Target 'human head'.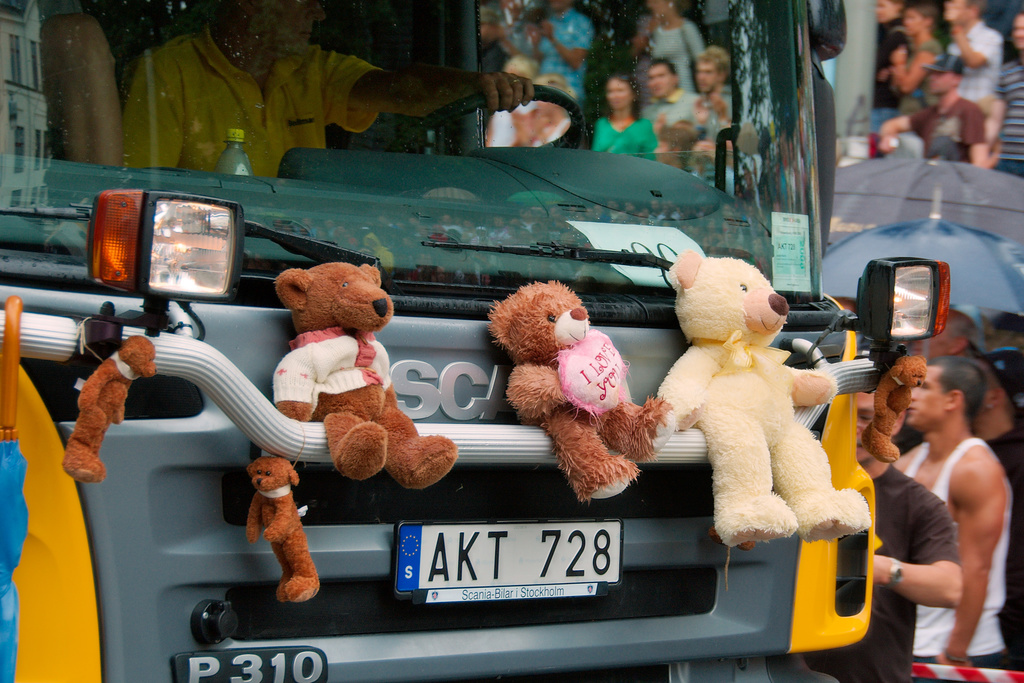
Target region: <bbox>903, 360, 985, 434</bbox>.
